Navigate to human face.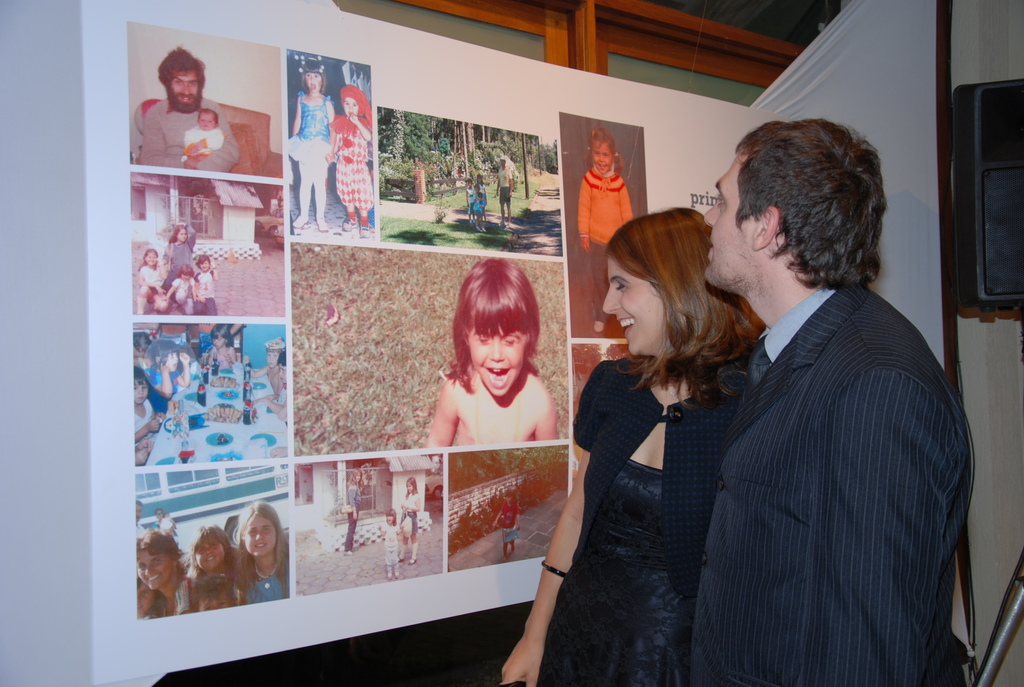
Navigation target: 460 313 527 395.
